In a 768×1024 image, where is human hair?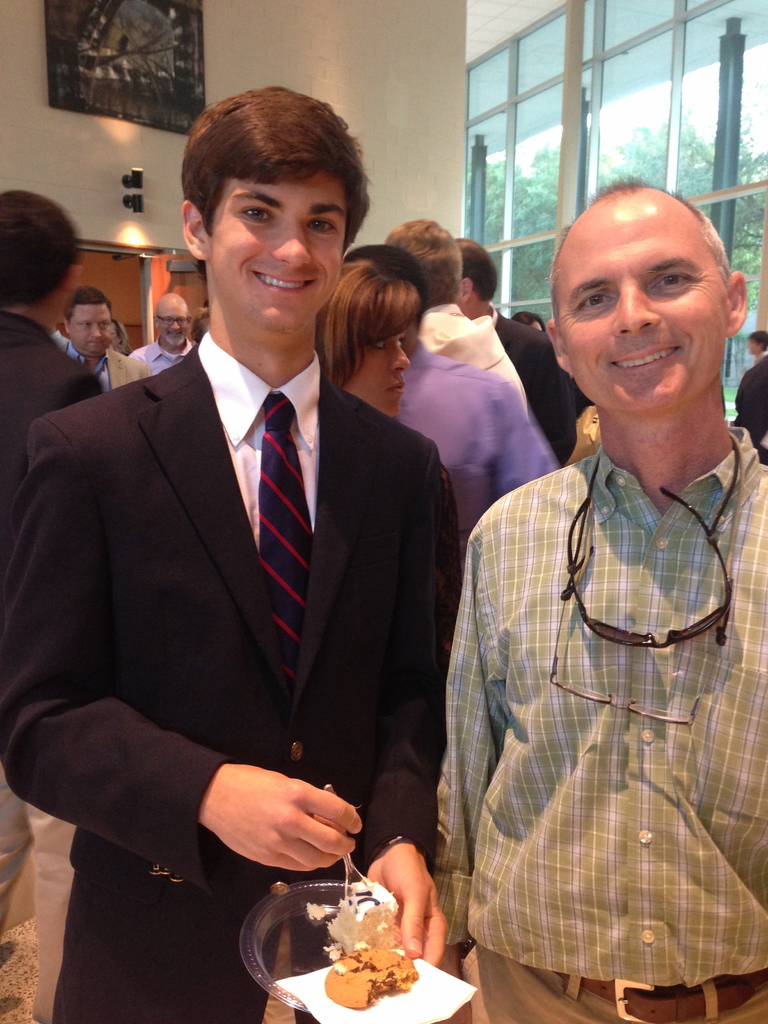
[left=189, top=306, right=207, bottom=348].
